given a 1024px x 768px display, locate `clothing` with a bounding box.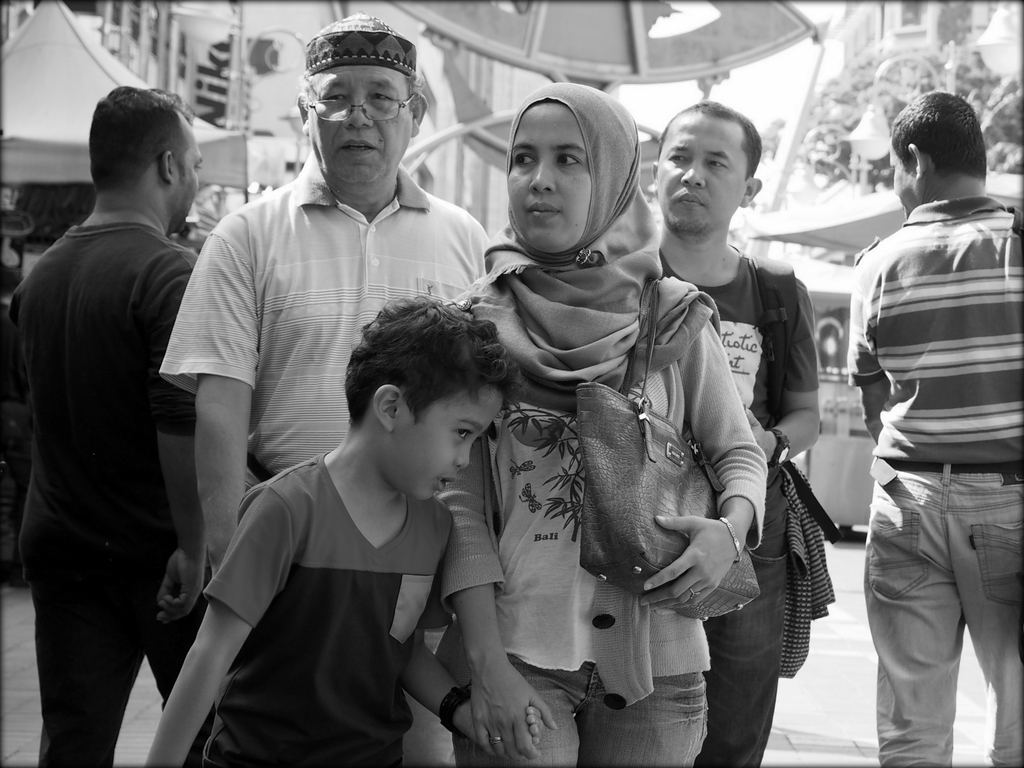
Located: box=[156, 143, 492, 491].
